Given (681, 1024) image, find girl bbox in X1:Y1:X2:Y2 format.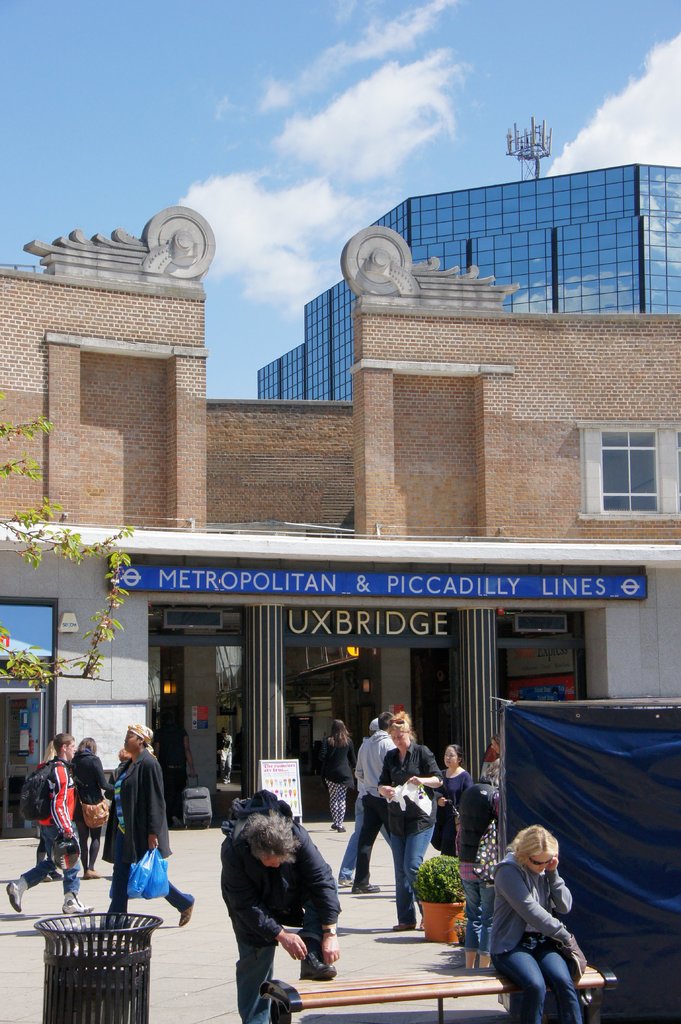
321:719:356:832.
